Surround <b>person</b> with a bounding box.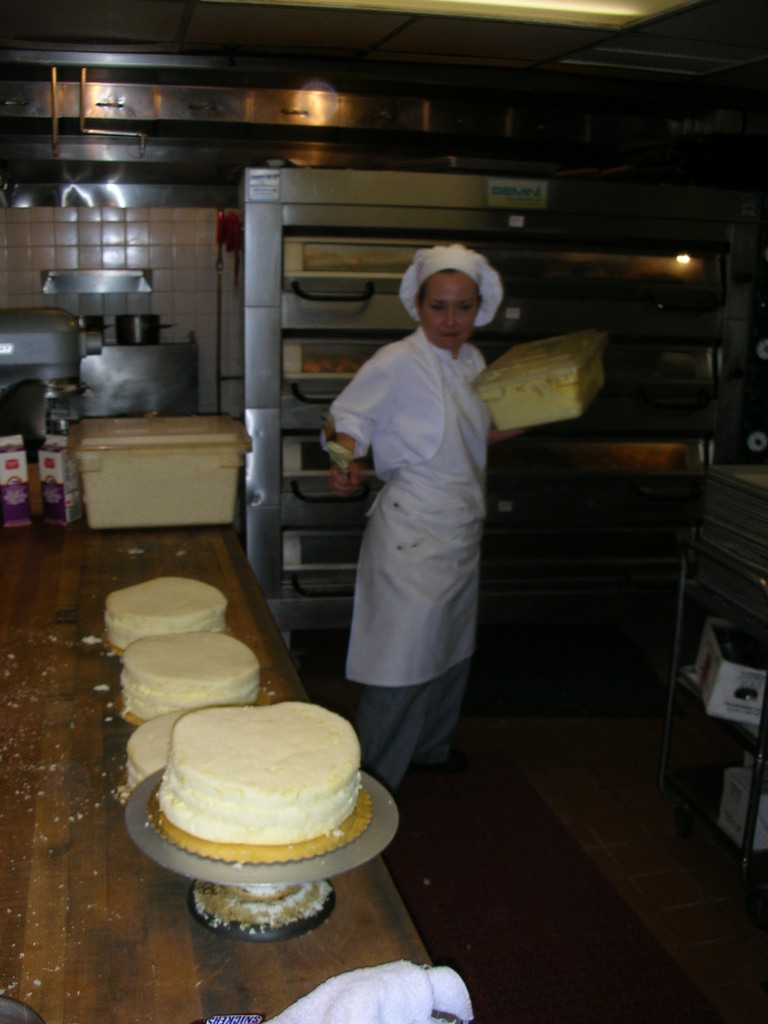
301,244,584,803.
